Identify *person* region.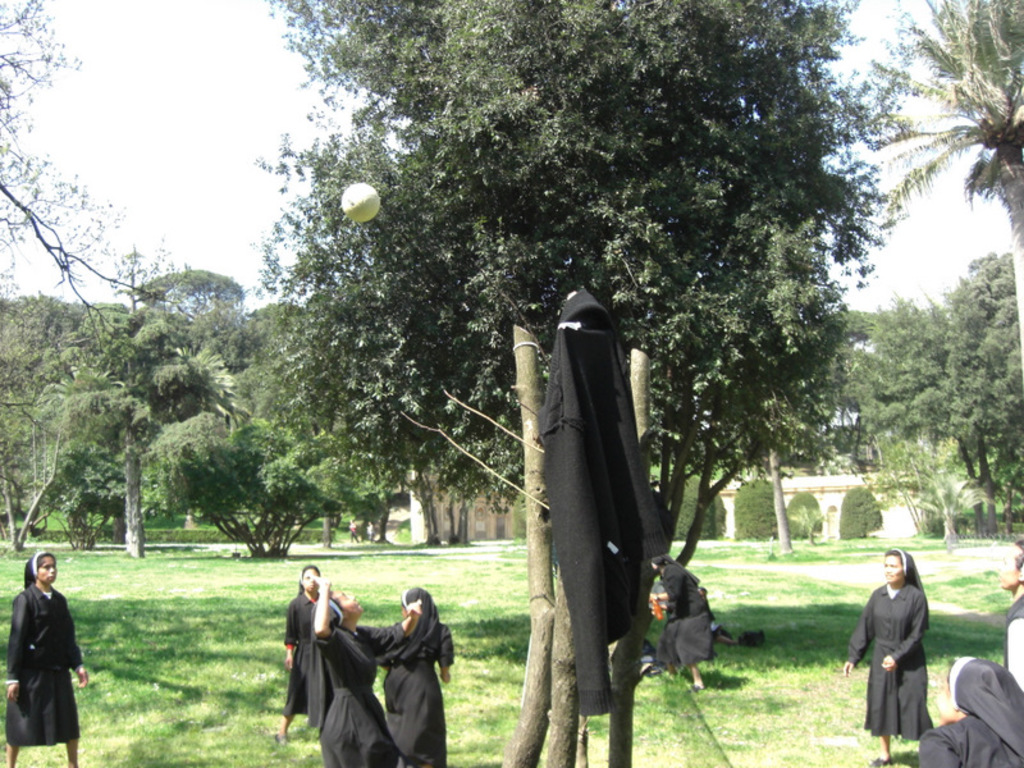
Region: 652, 550, 714, 692.
